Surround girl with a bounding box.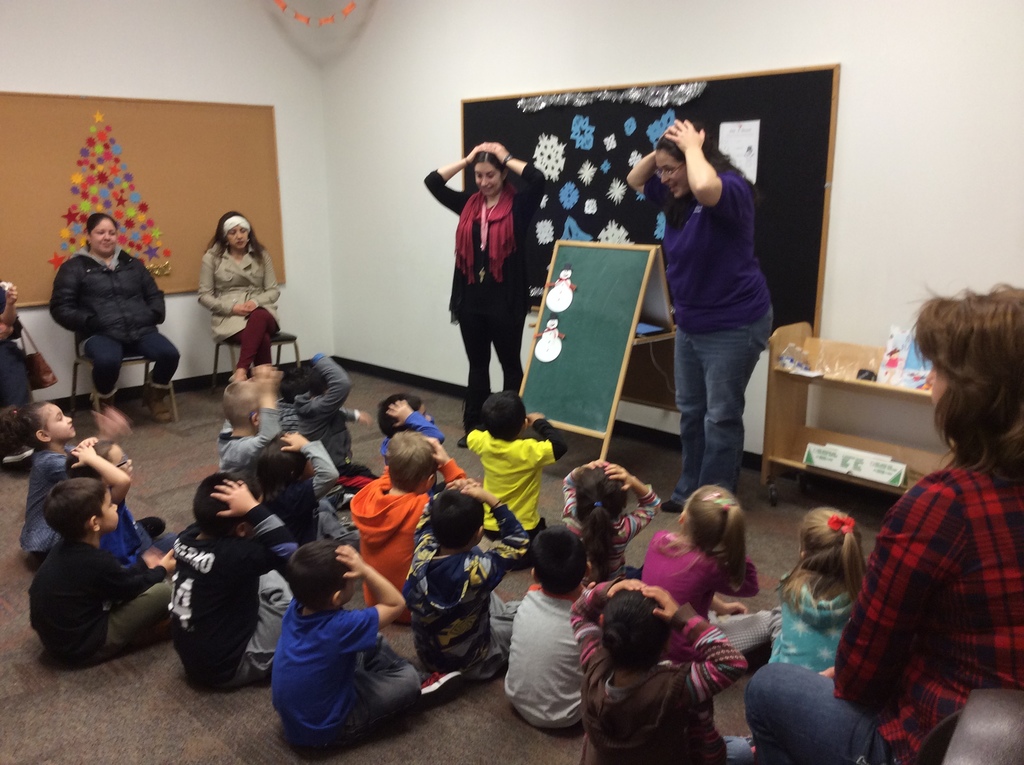
x1=770 y1=506 x2=866 y2=673.
